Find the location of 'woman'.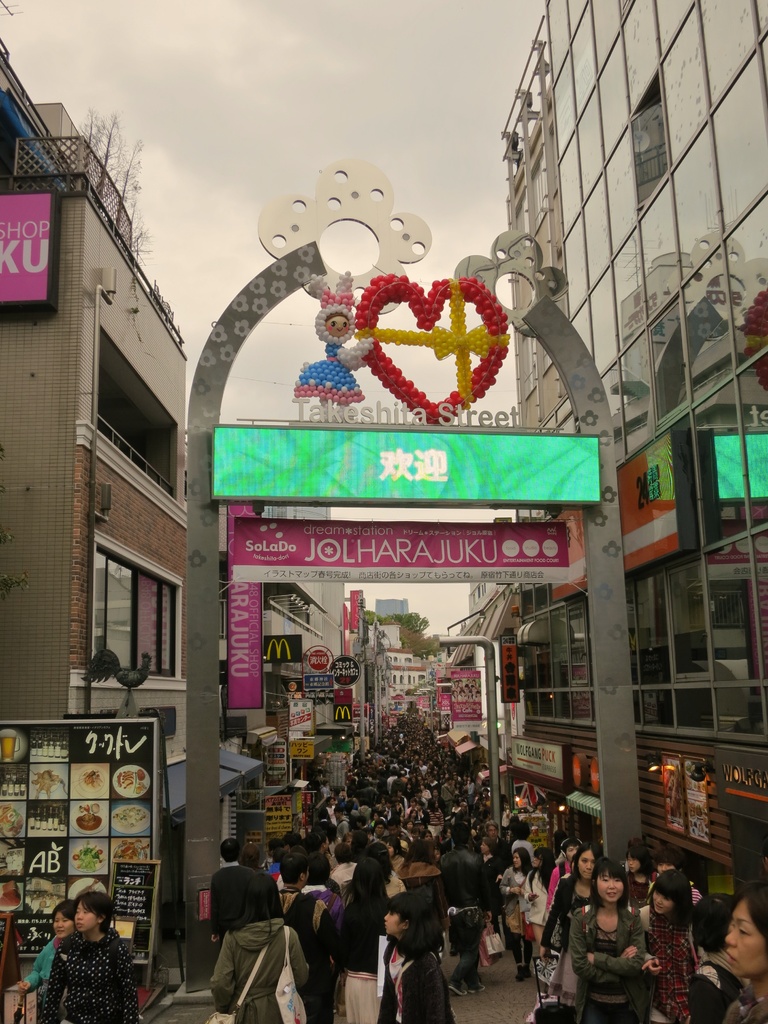
Location: <bbox>390, 834, 450, 942</bbox>.
